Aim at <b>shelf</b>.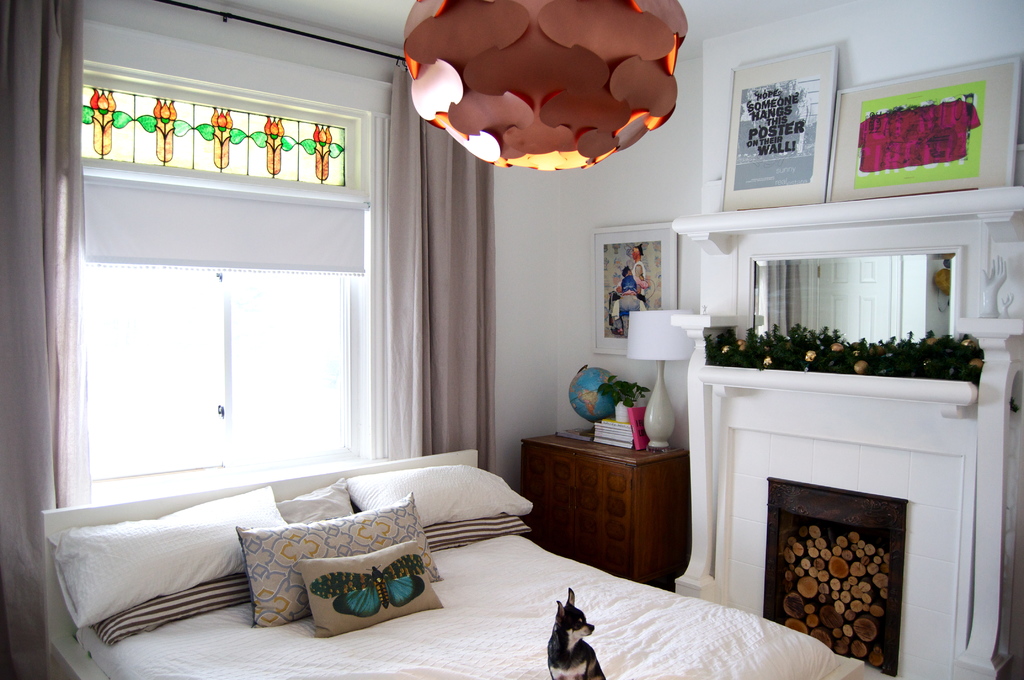
Aimed at [699, 307, 998, 426].
